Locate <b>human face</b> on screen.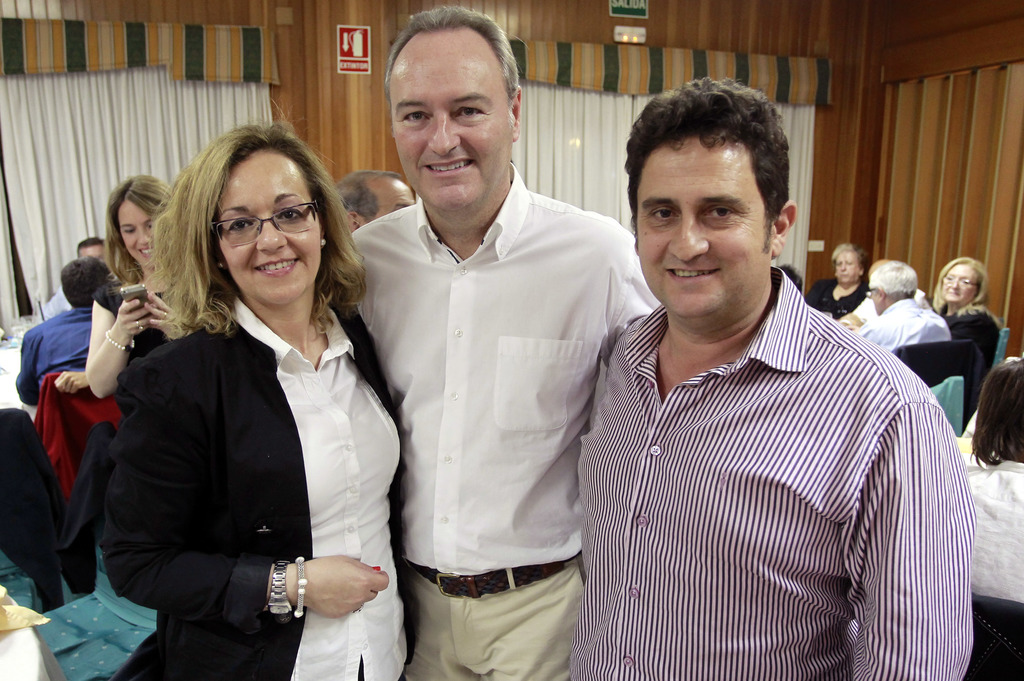
On screen at 371, 179, 410, 221.
